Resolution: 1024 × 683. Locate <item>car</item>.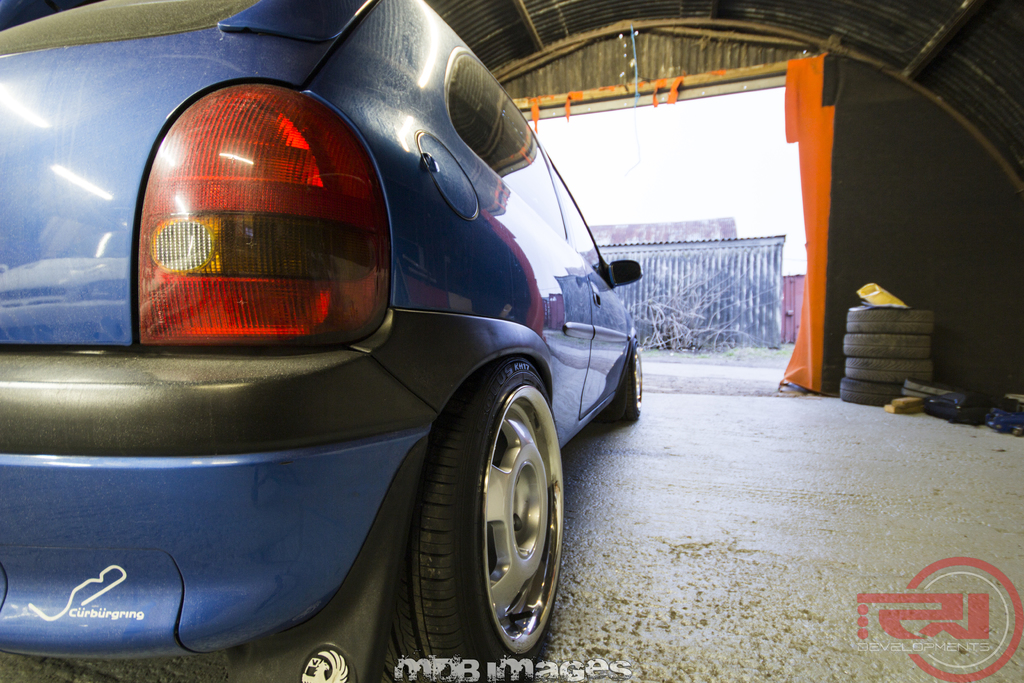
detection(0, 0, 645, 682).
